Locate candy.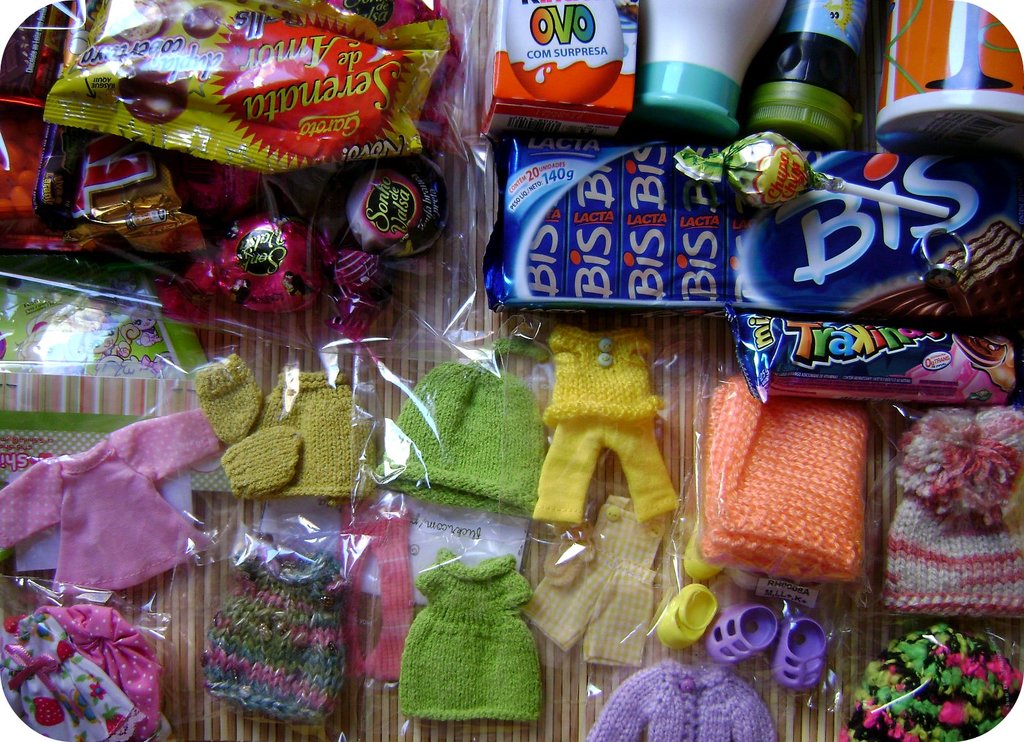
Bounding box: 721/311/1023/402.
